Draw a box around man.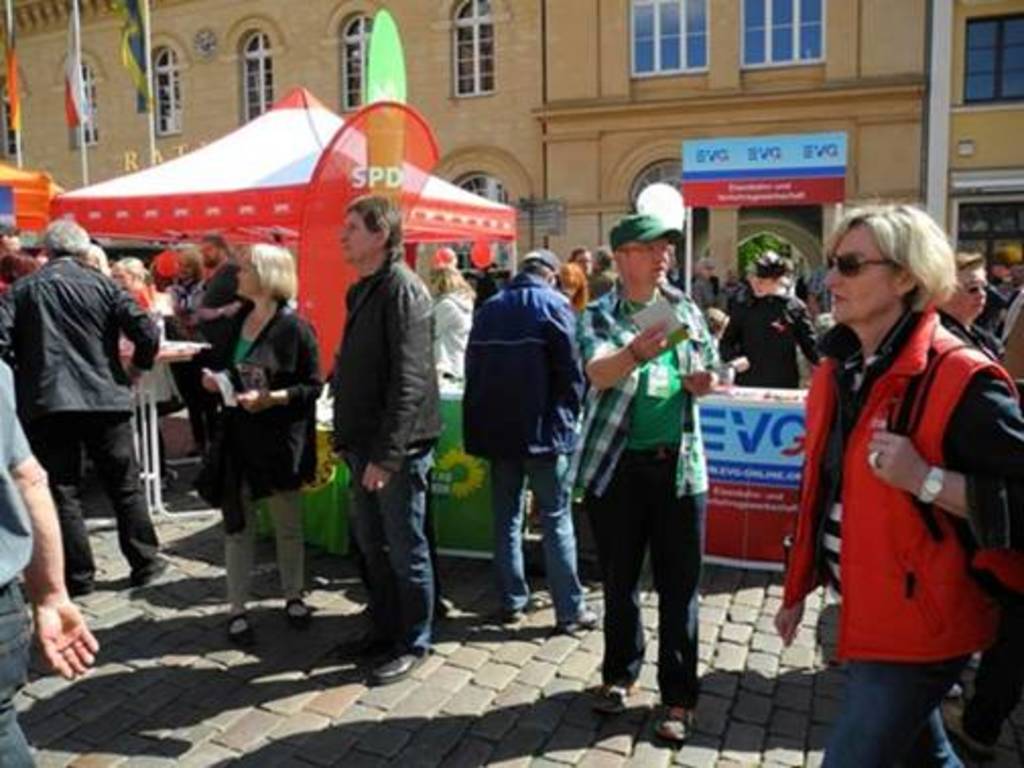
319, 195, 447, 691.
